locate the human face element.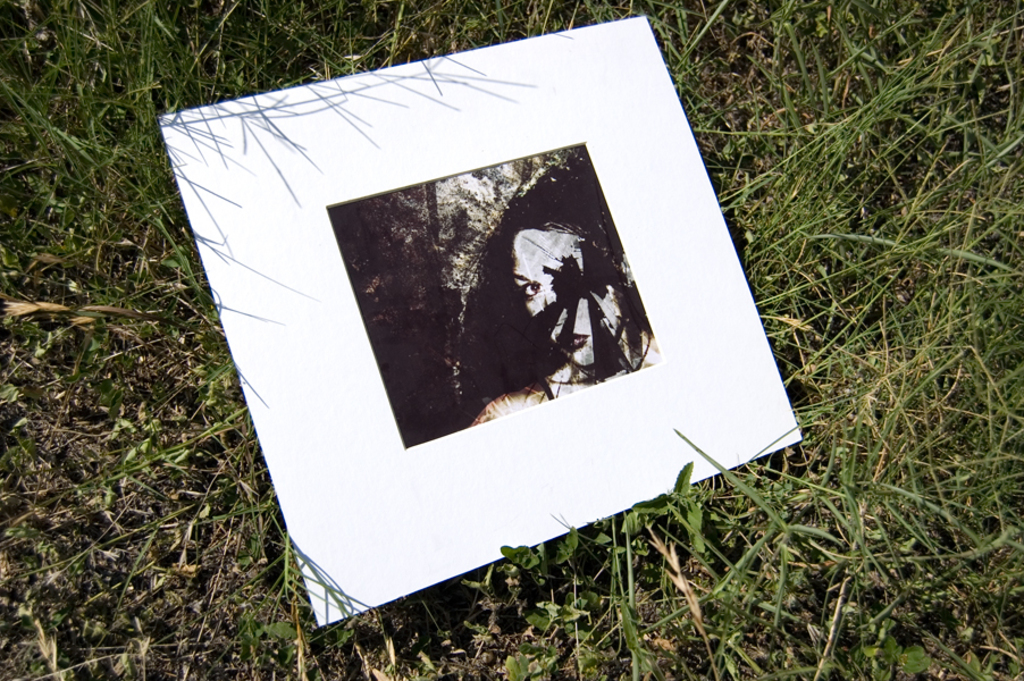
Element bbox: BBox(512, 230, 619, 364).
